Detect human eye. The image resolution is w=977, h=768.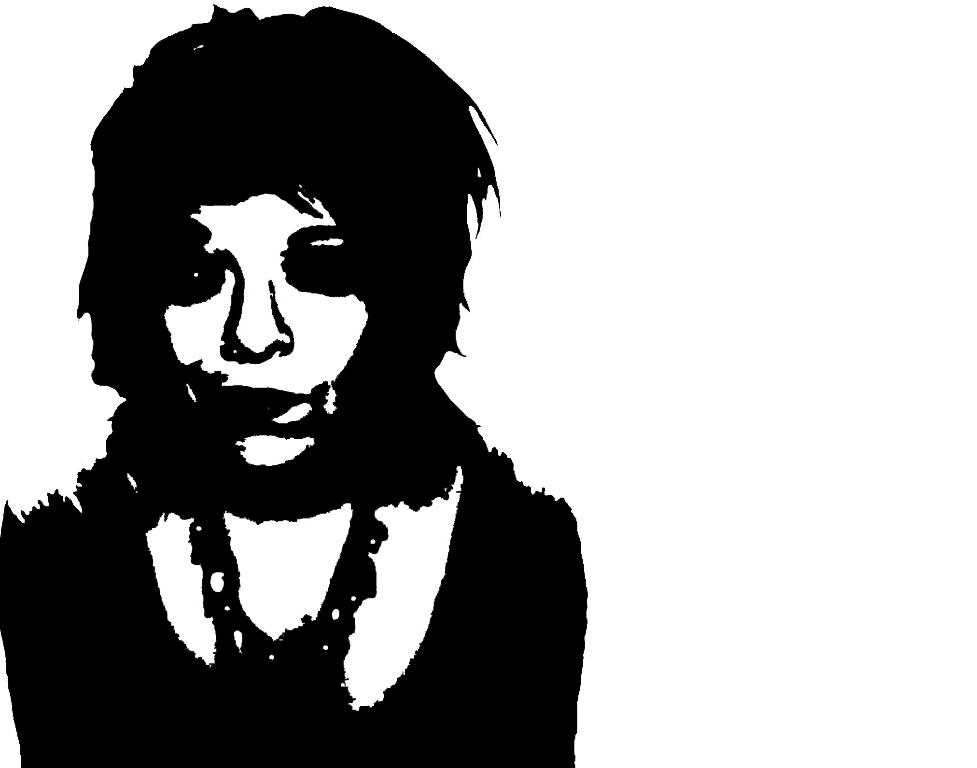
pyautogui.locateOnScreen(171, 257, 229, 303).
